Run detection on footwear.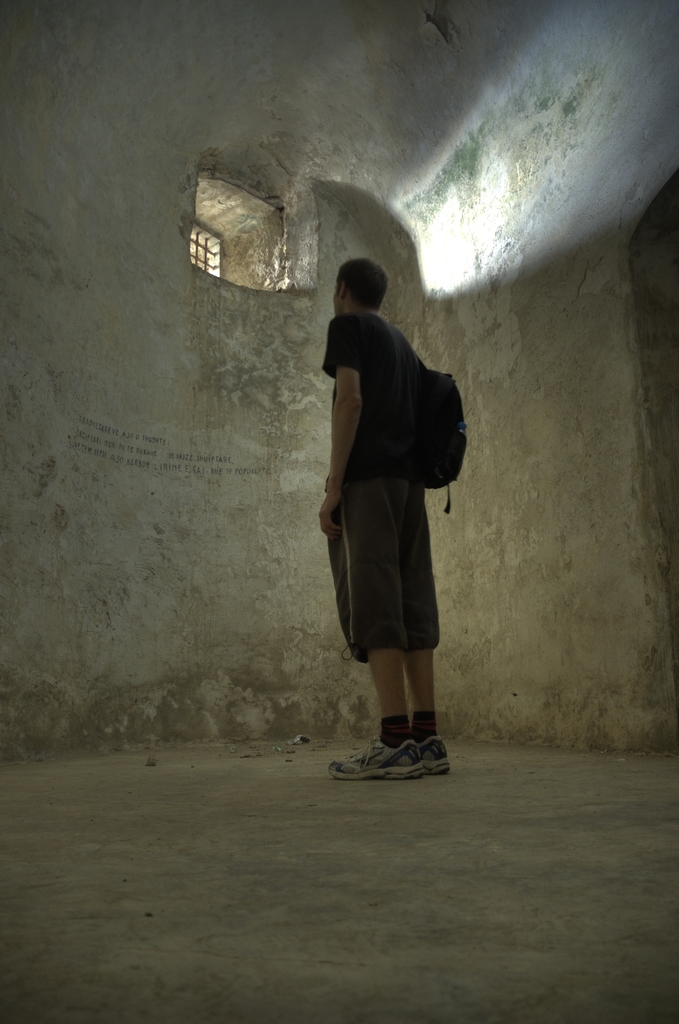
Result: [332, 735, 426, 777].
